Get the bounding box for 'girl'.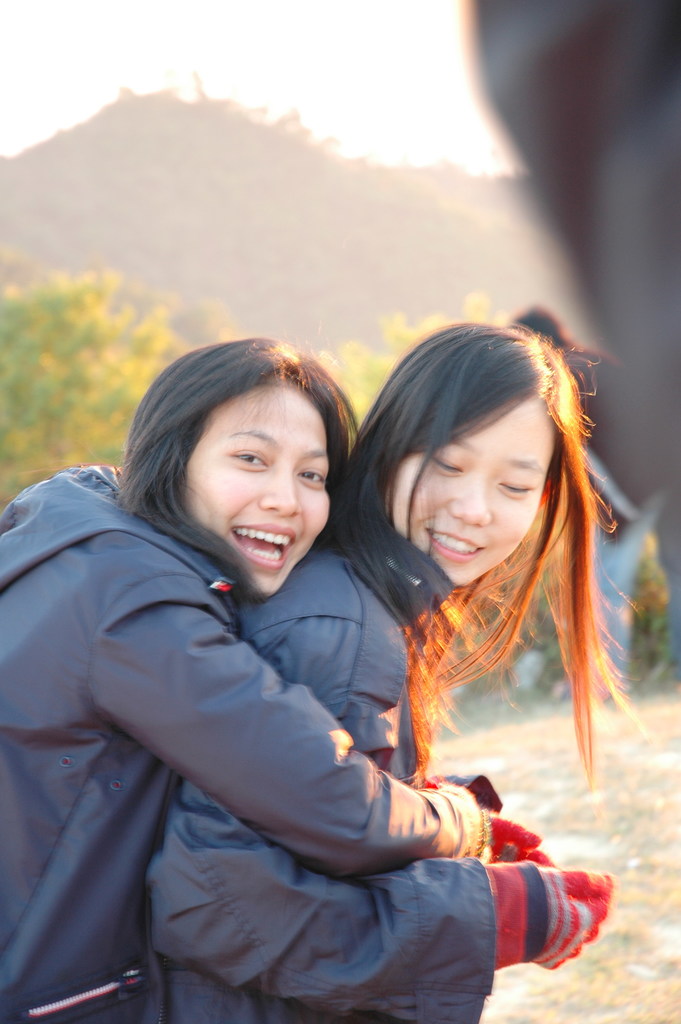
bbox(0, 335, 554, 1023).
